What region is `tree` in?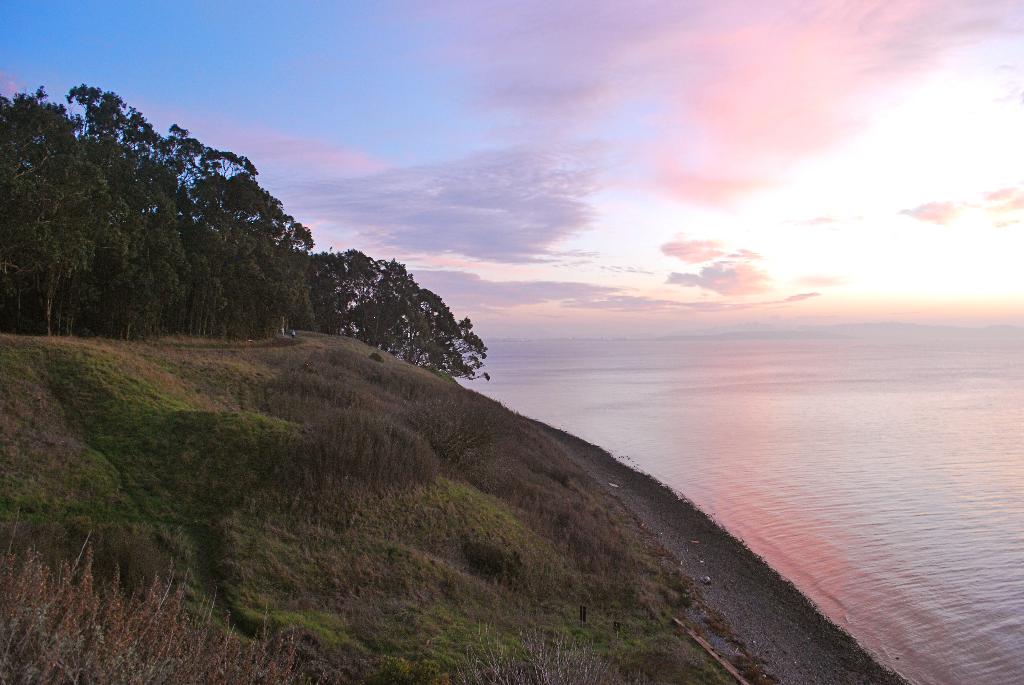
322:247:494:378.
